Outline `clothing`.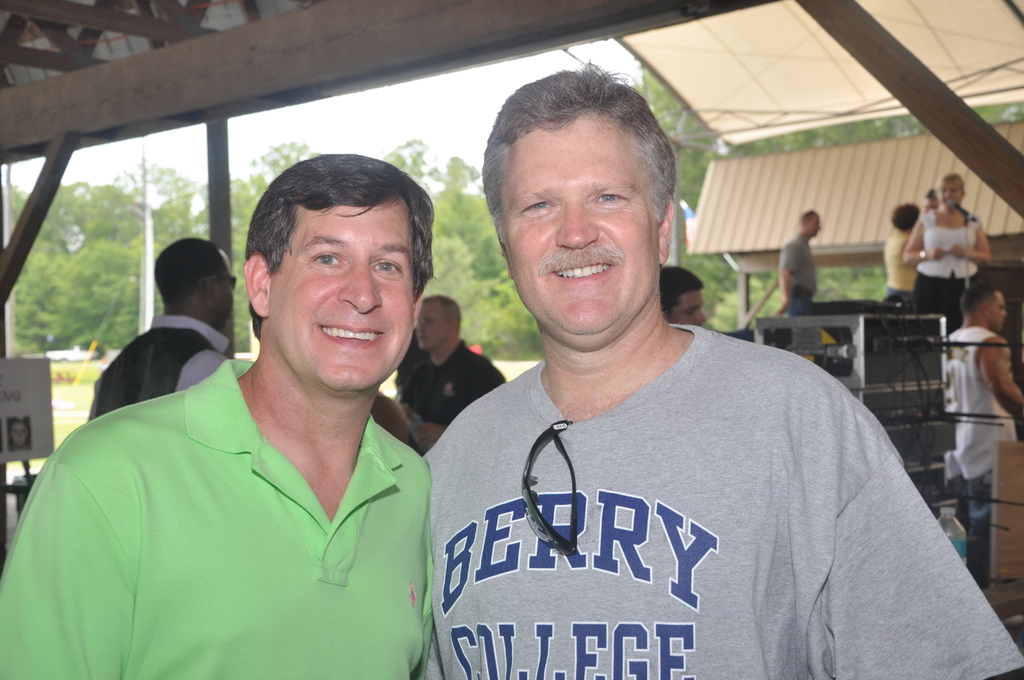
Outline: 782, 230, 813, 320.
